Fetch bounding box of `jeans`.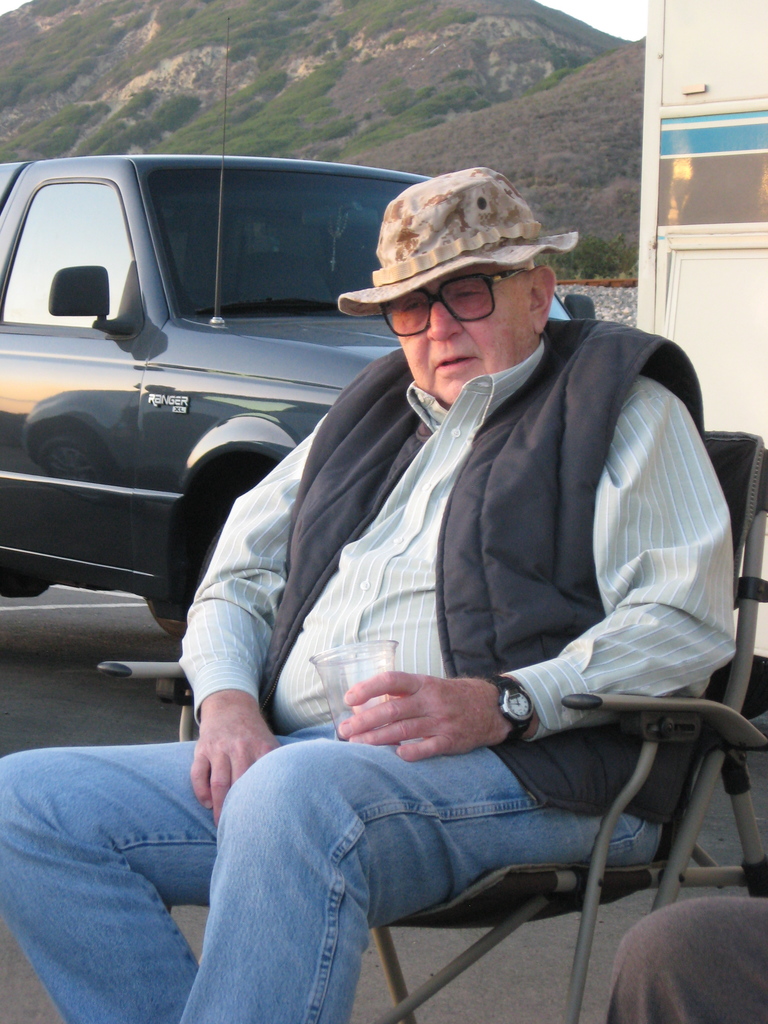
Bbox: bbox(20, 732, 368, 1005).
